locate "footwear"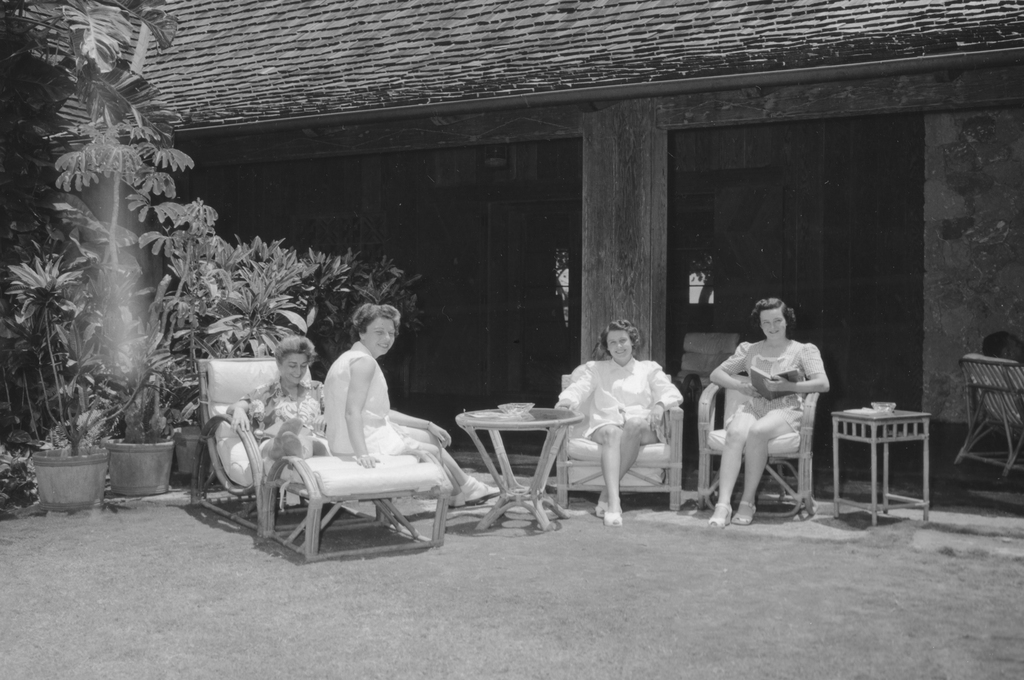
(452,493,477,508)
